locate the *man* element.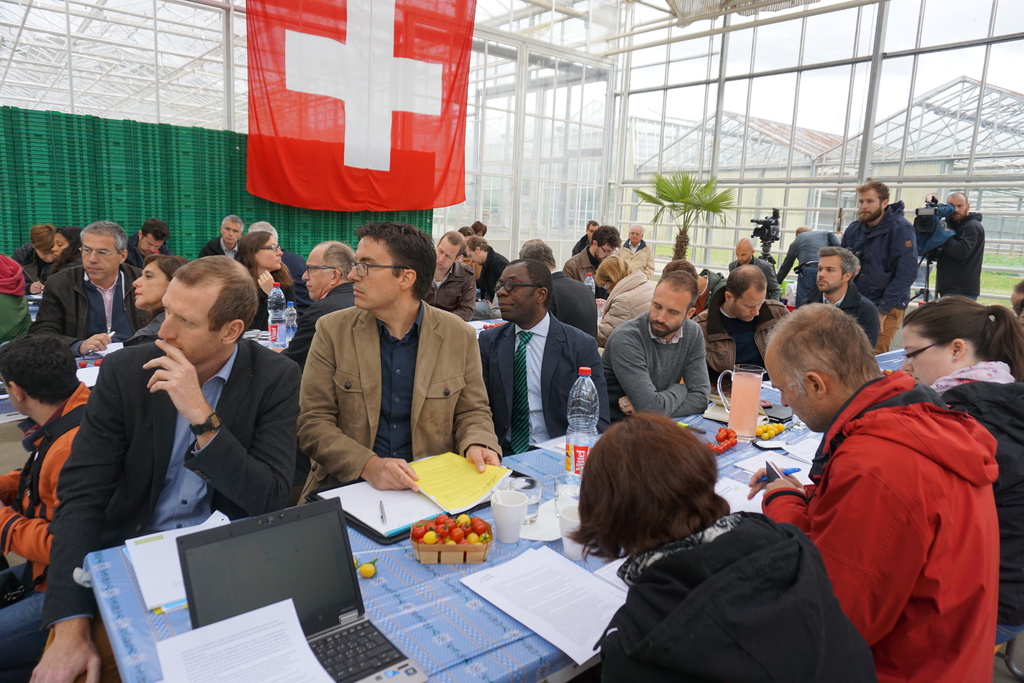
Element bbox: <bbox>474, 258, 611, 466</bbox>.
